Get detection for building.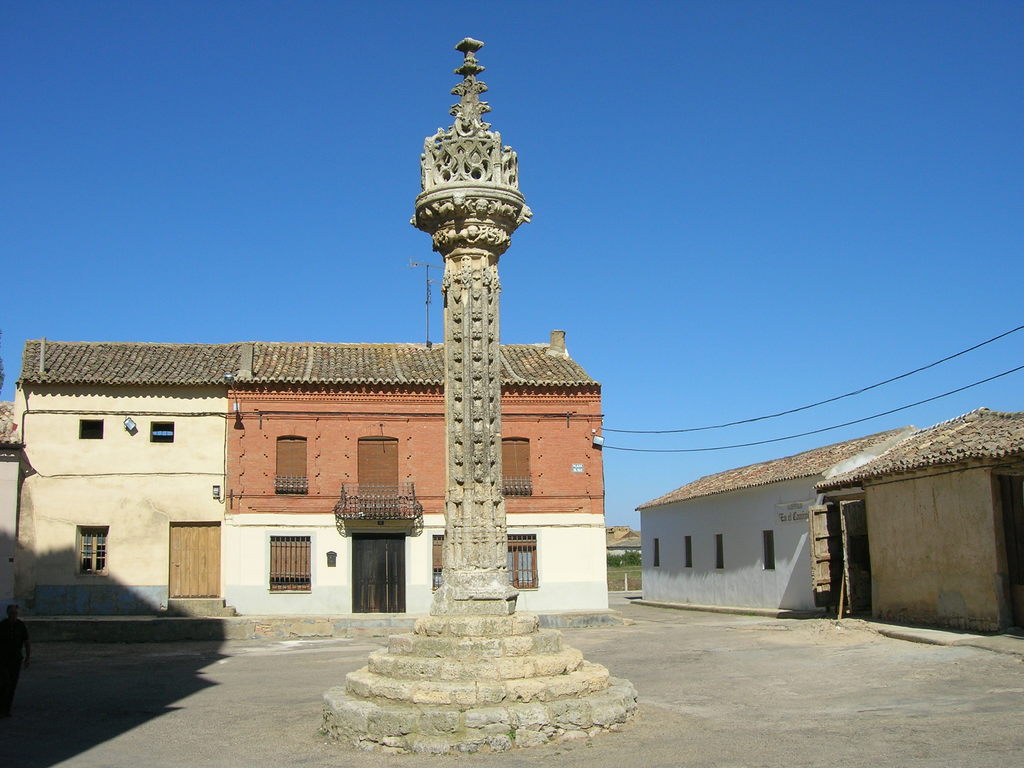
Detection: 644/428/916/617.
